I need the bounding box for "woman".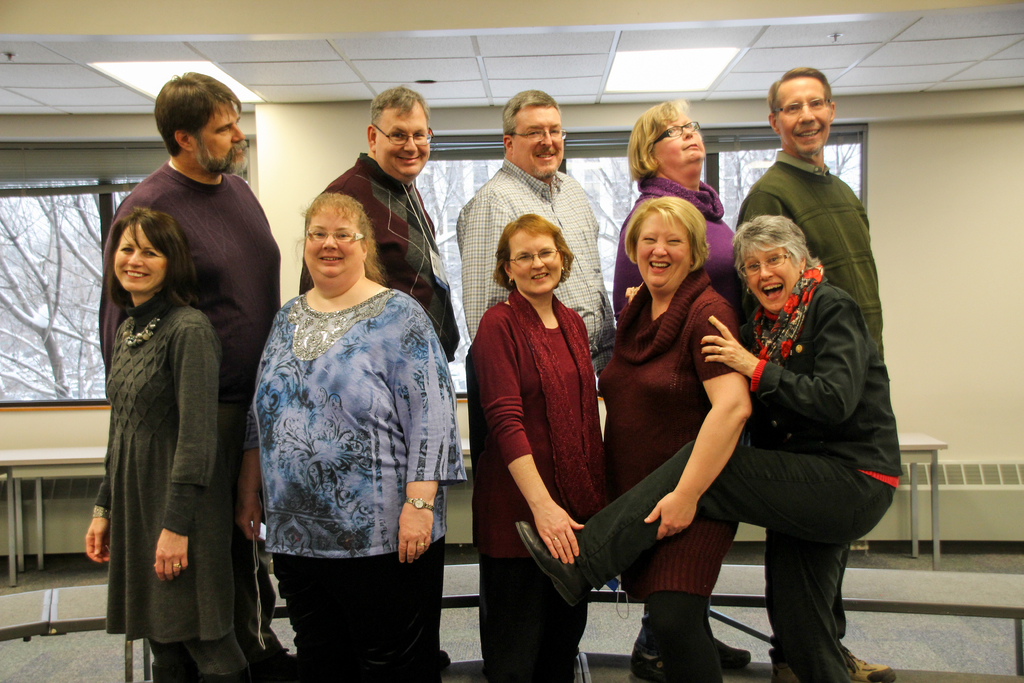
Here it is: (x1=608, y1=95, x2=757, y2=675).
